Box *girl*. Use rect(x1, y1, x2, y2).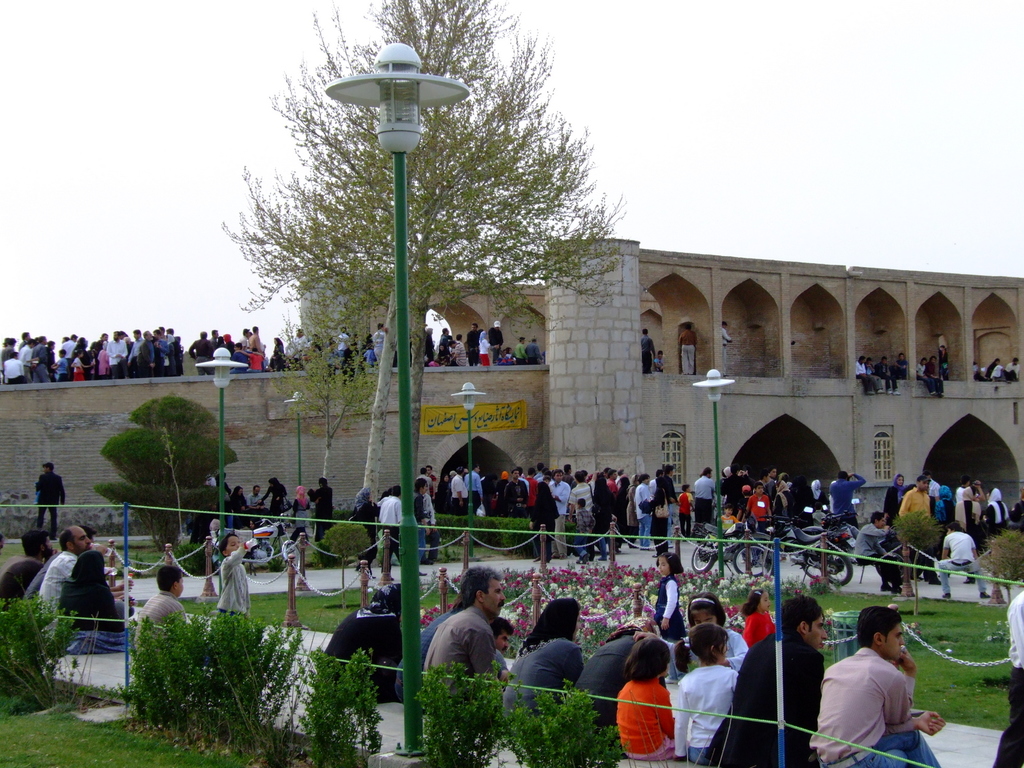
rect(652, 552, 687, 637).
